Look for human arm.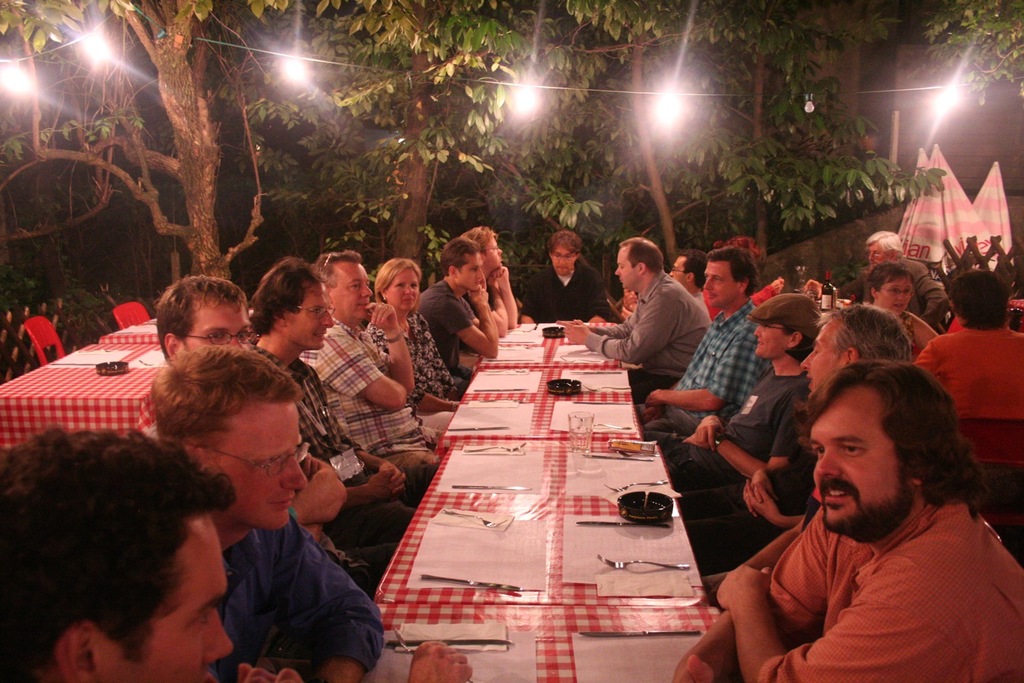
Found: [747,477,816,529].
